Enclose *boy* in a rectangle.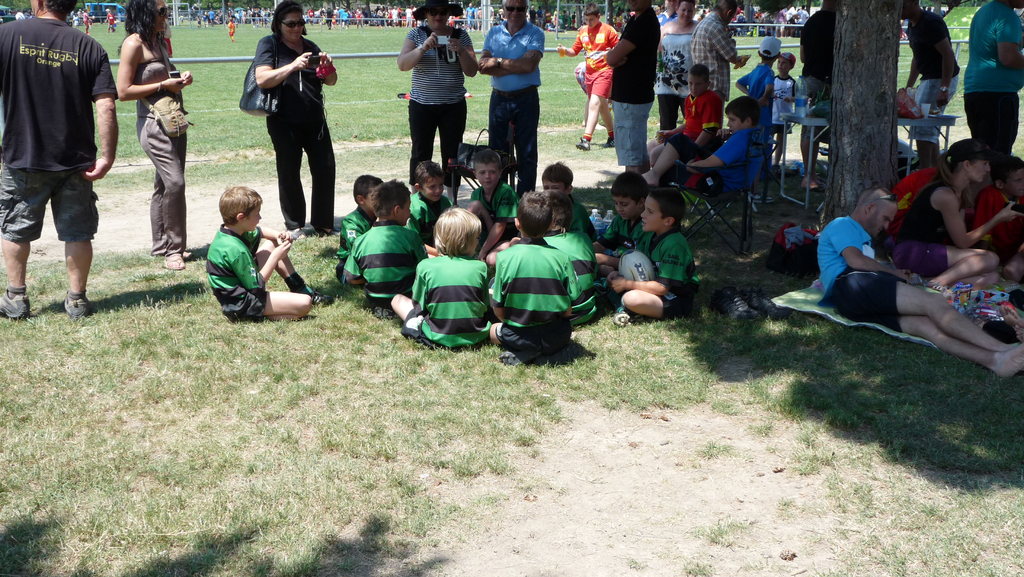
<bbox>201, 184, 317, 320</bbox>.
